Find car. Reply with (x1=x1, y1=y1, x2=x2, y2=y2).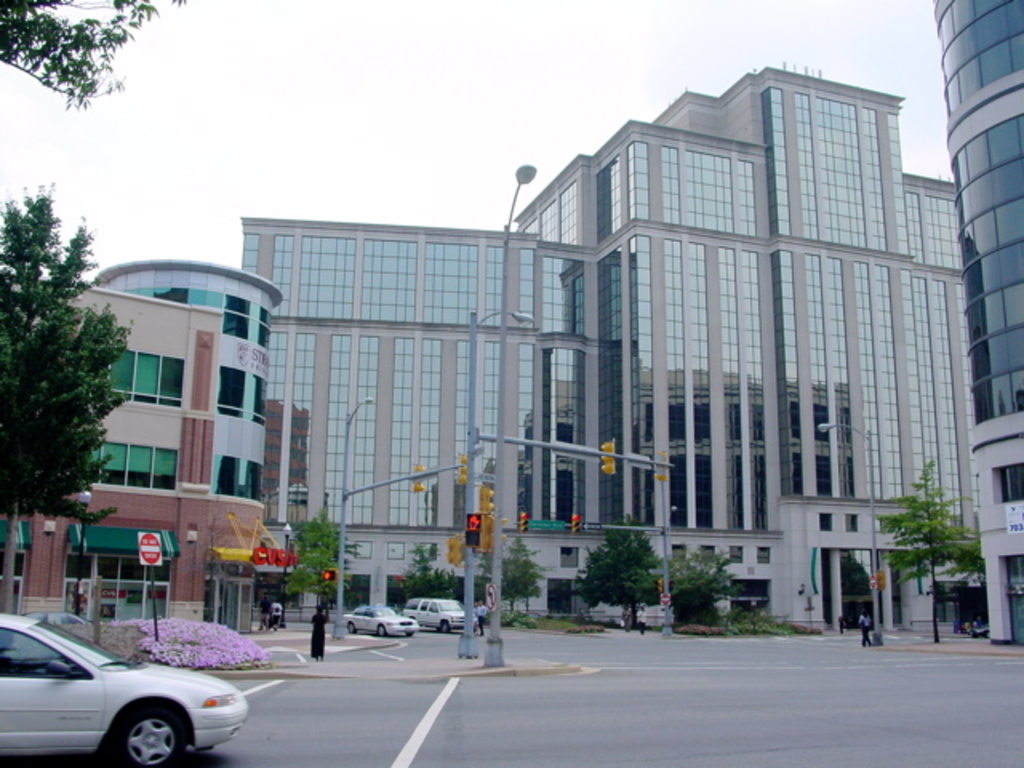
(x1=346, y1=602, x2=413, y2=635).
